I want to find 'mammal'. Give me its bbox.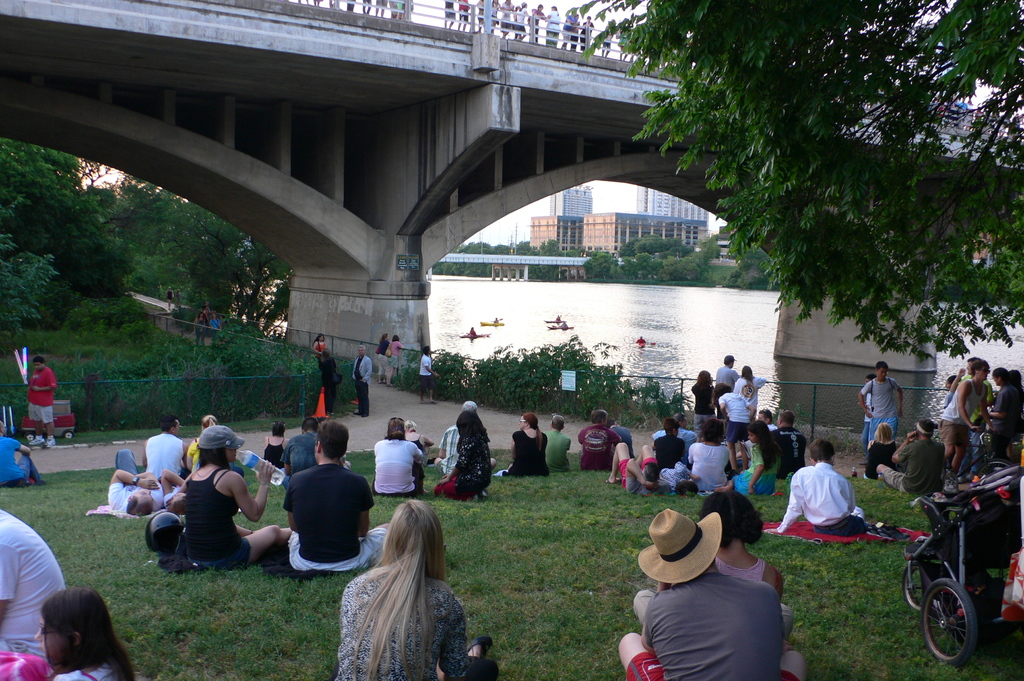
Rect(0, 505, 69, 680).
